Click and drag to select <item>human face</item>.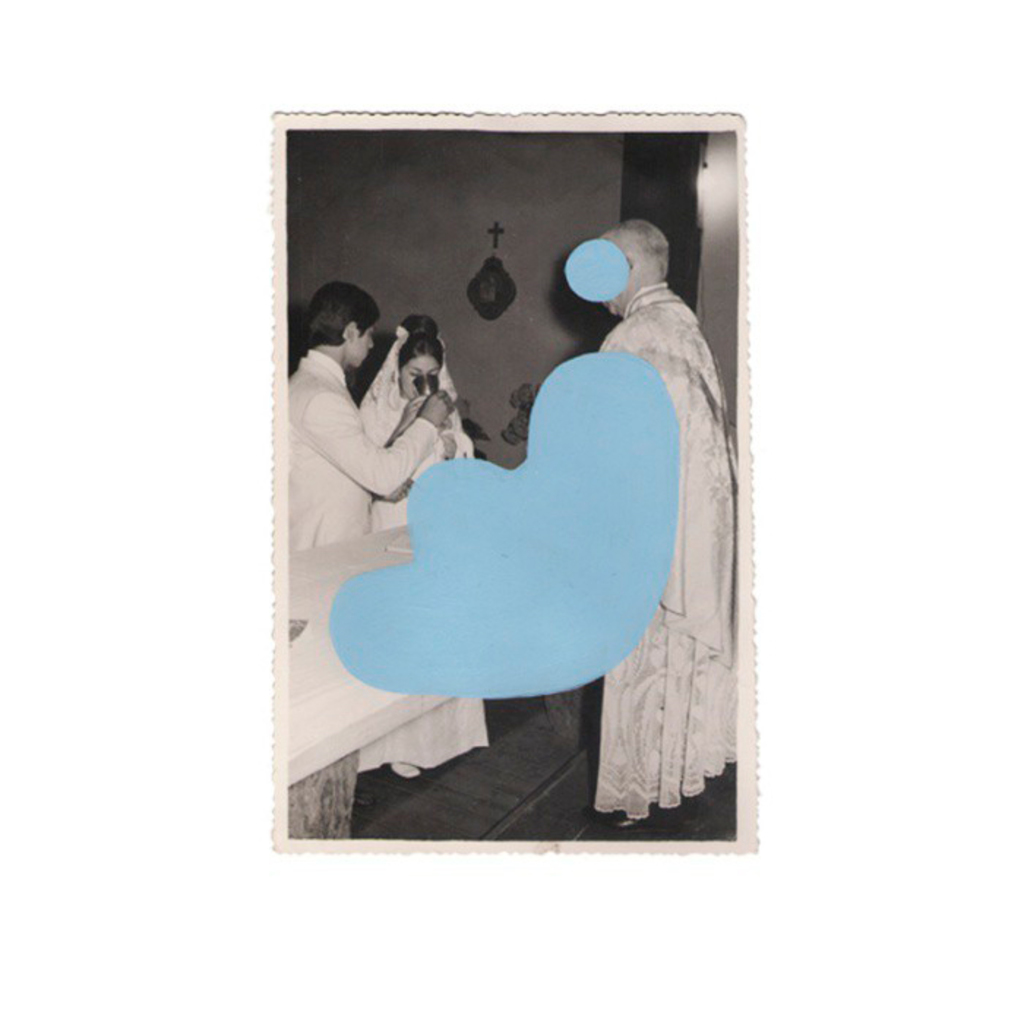
Selection: (x1=342, y1=320, x2=374, y2=370).
